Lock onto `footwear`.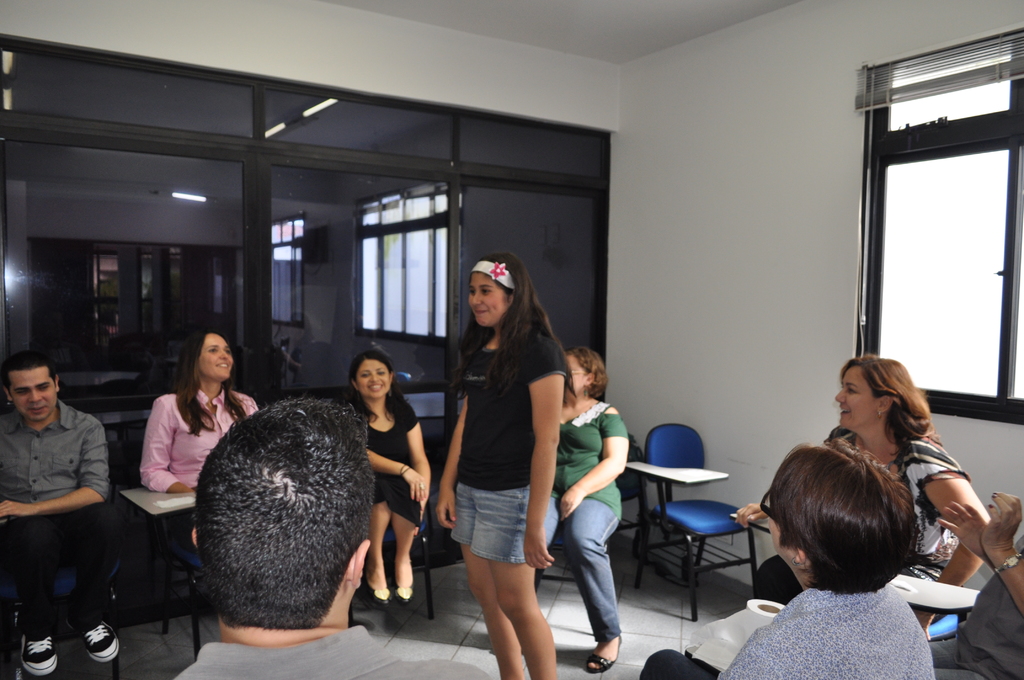
Locked: (584,639,624,672).
